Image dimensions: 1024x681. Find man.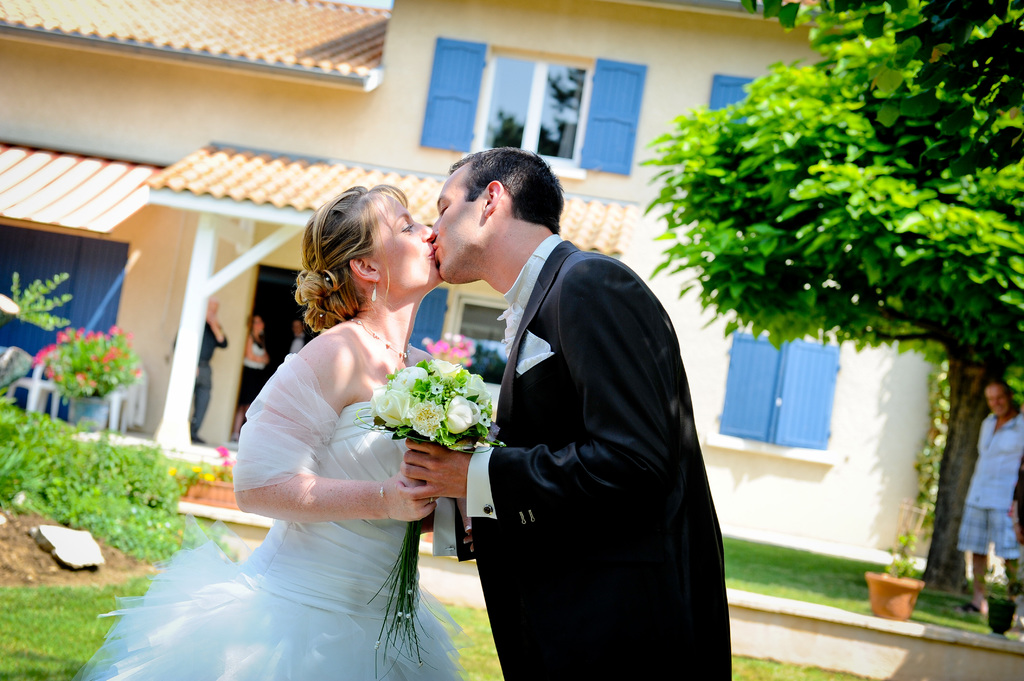
select_region(429, 126, 725, 673).
